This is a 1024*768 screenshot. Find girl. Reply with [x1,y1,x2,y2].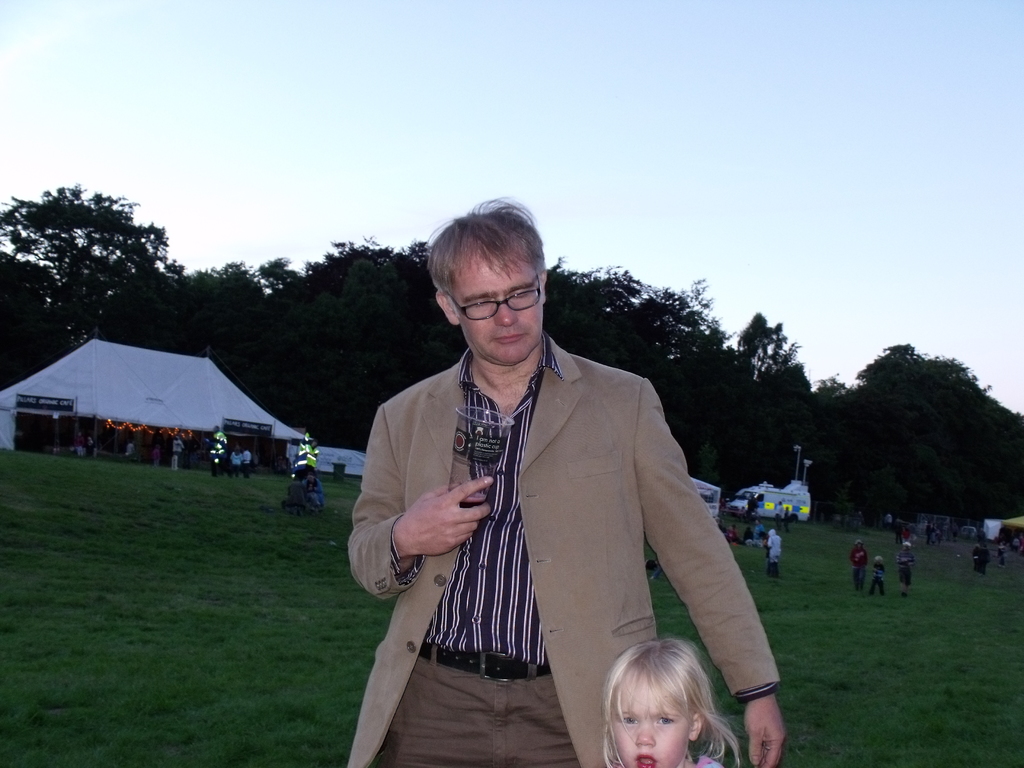
[595,651,785,767].
